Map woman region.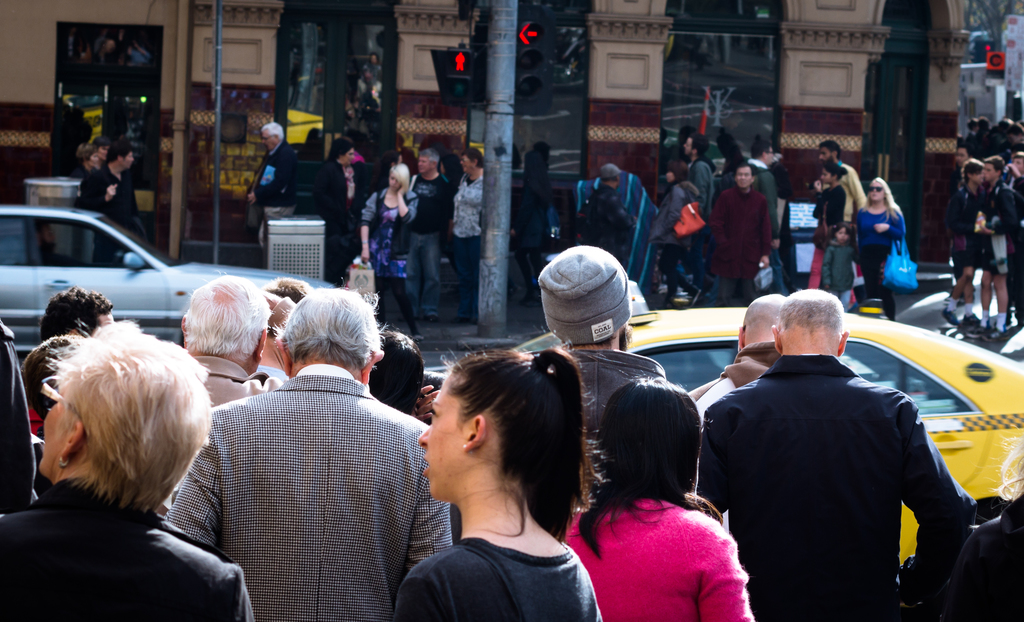
Mapped to crop(811, 163, 858, 326).
